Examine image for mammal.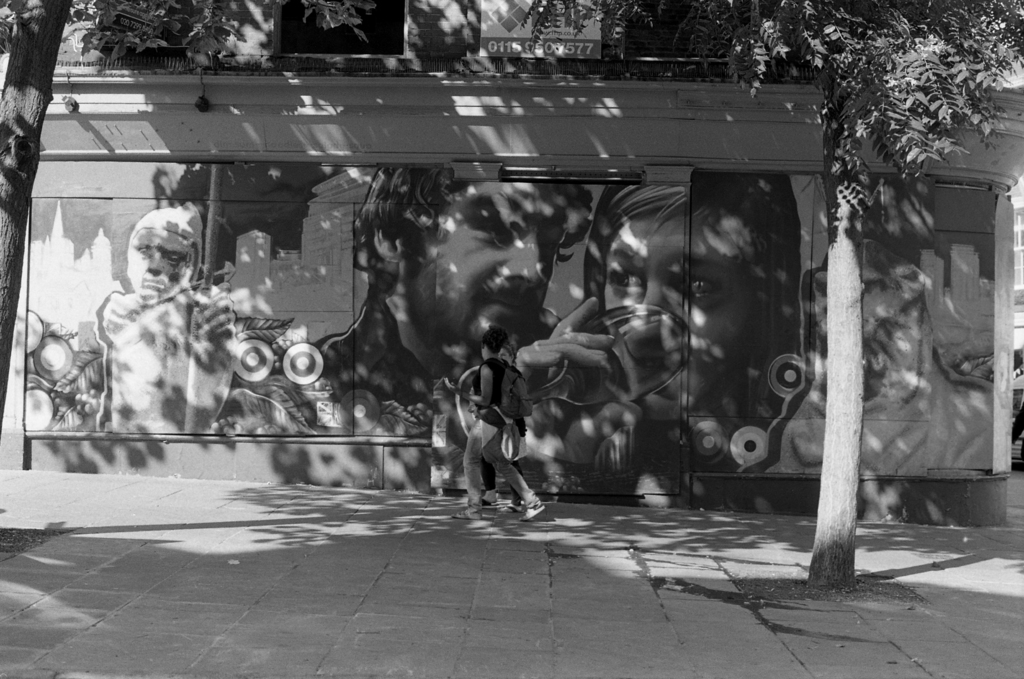
Examination result: <box>570,169,806,466</box>.
